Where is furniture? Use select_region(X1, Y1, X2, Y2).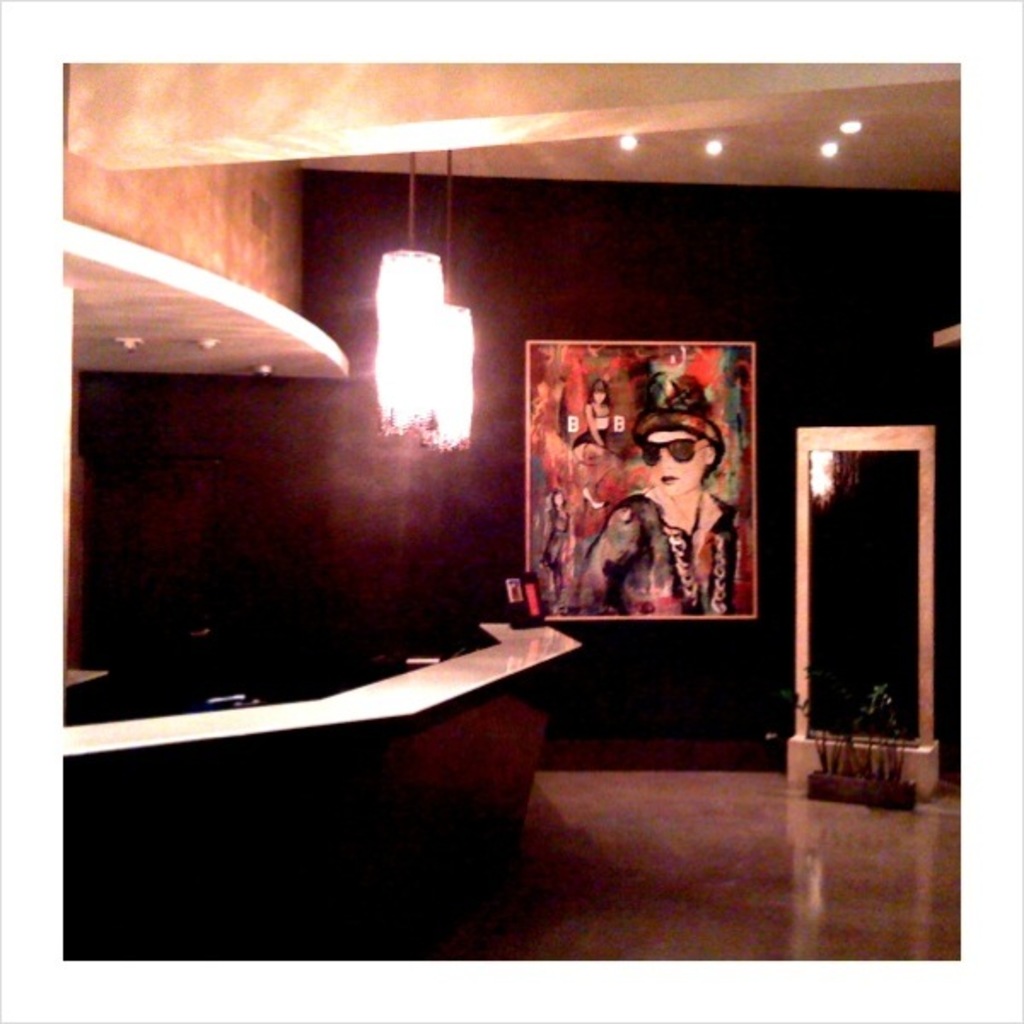
select_region(65, 614, 579, 862).
